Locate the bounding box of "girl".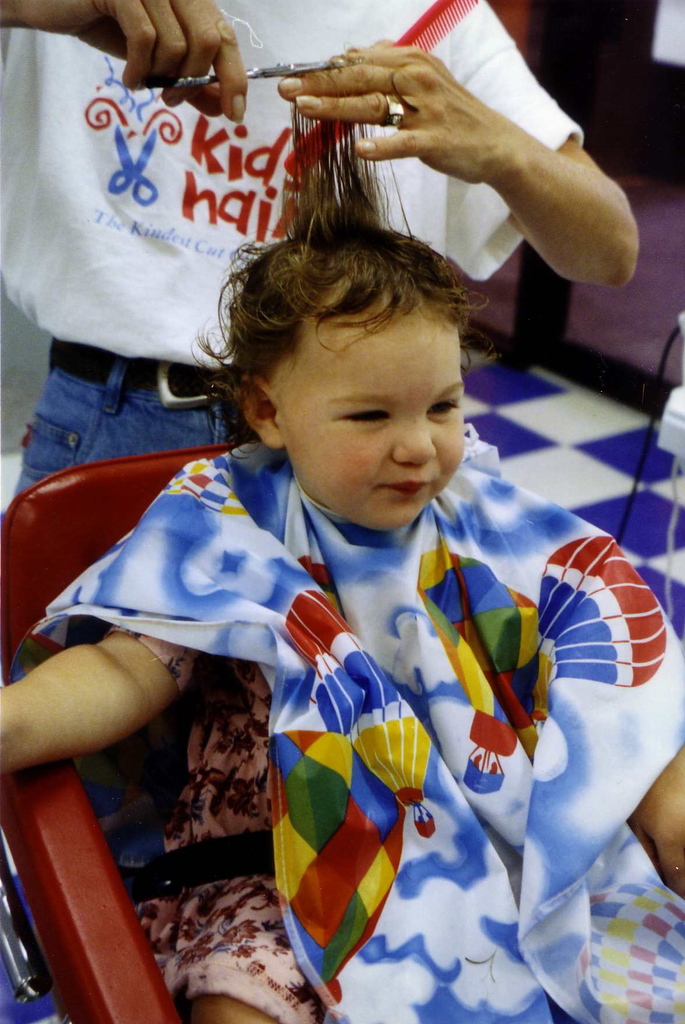
Bounding box: {"x1": 0, "y1": 59, "x2": 684, "y2": 1023}.
